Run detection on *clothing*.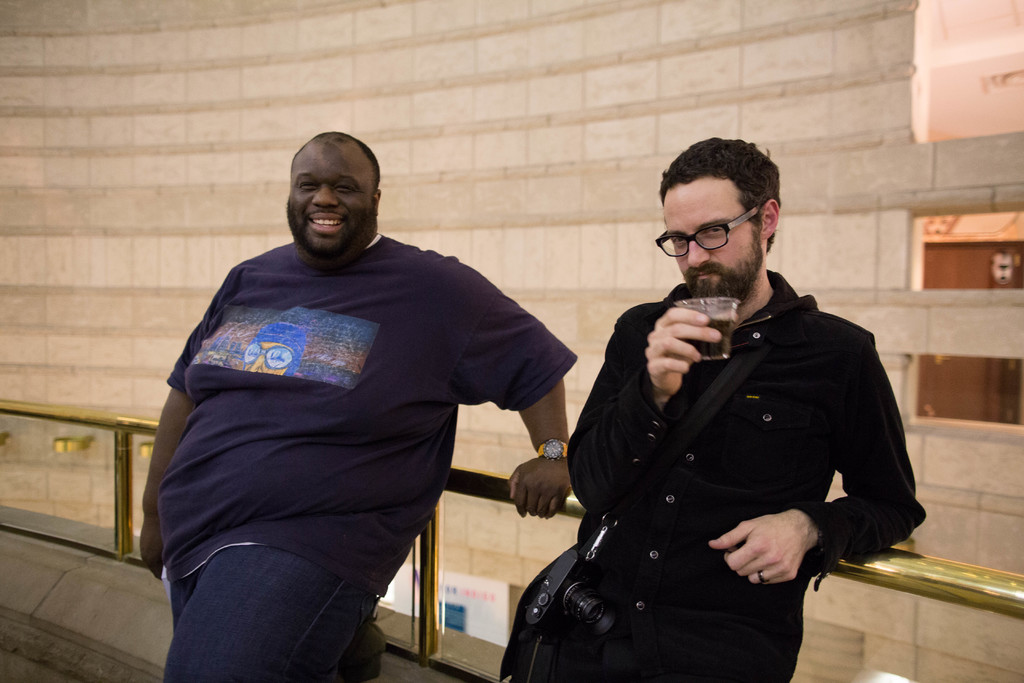
Result: [161, 222, 573, 682].
